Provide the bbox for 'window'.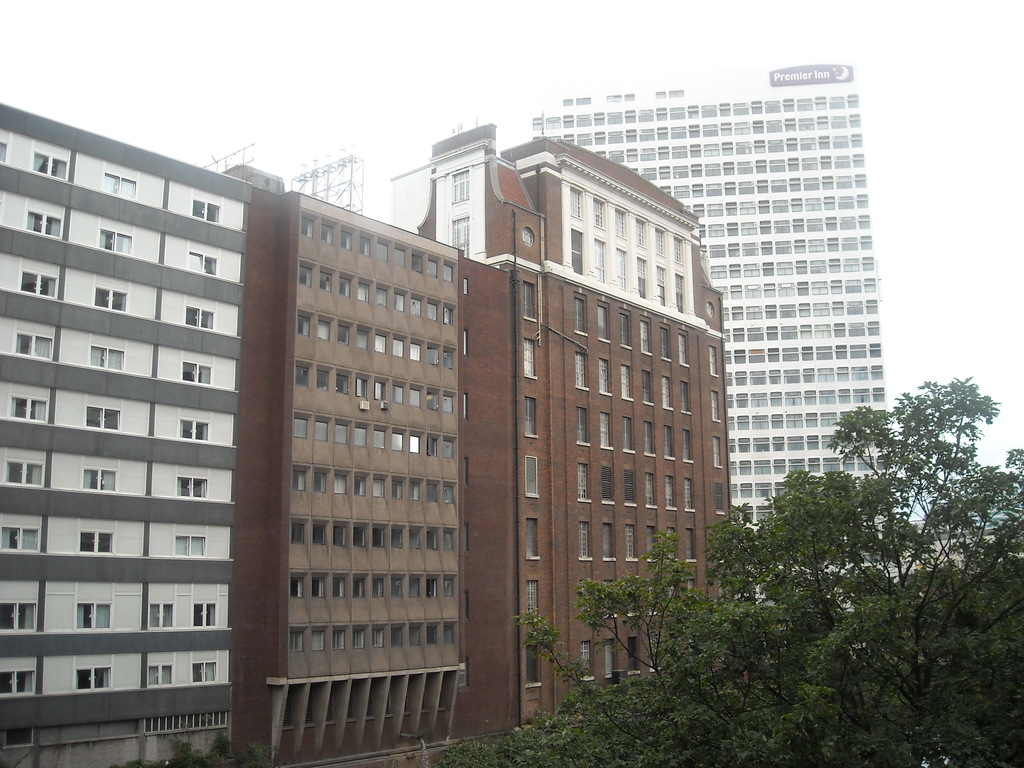
{"x1": 740, "y1": 201, "x2": 755, "y2": 214}.
